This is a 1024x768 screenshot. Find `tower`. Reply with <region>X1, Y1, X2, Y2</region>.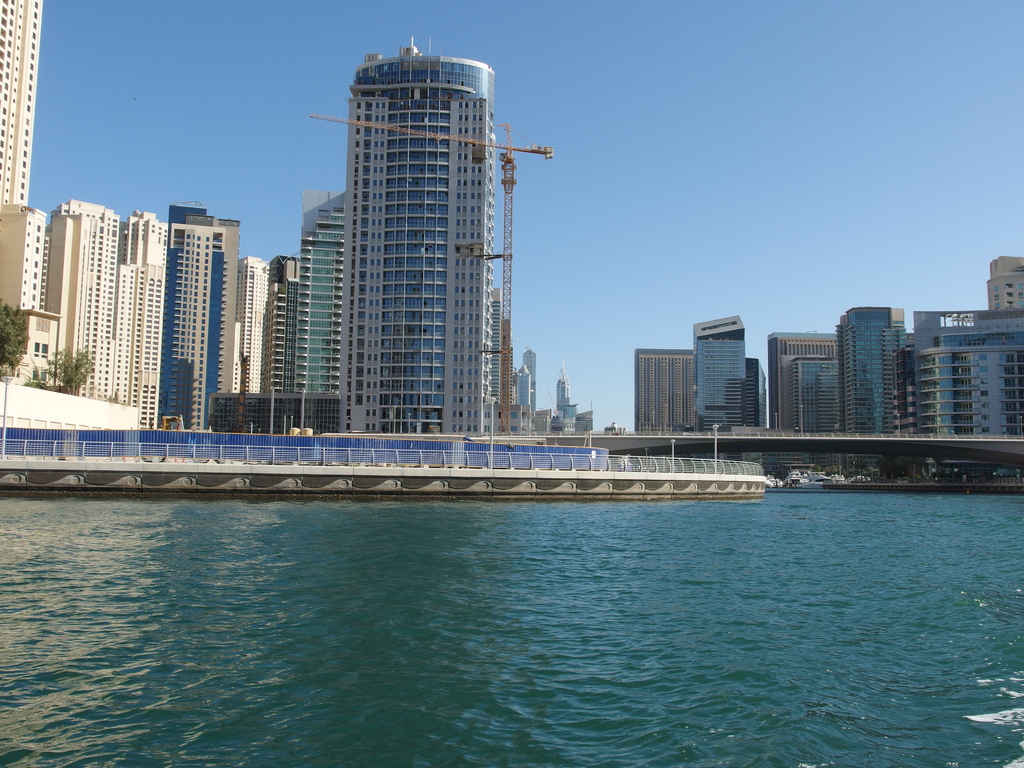
<region>986, 260, 1023, 310</region>.
